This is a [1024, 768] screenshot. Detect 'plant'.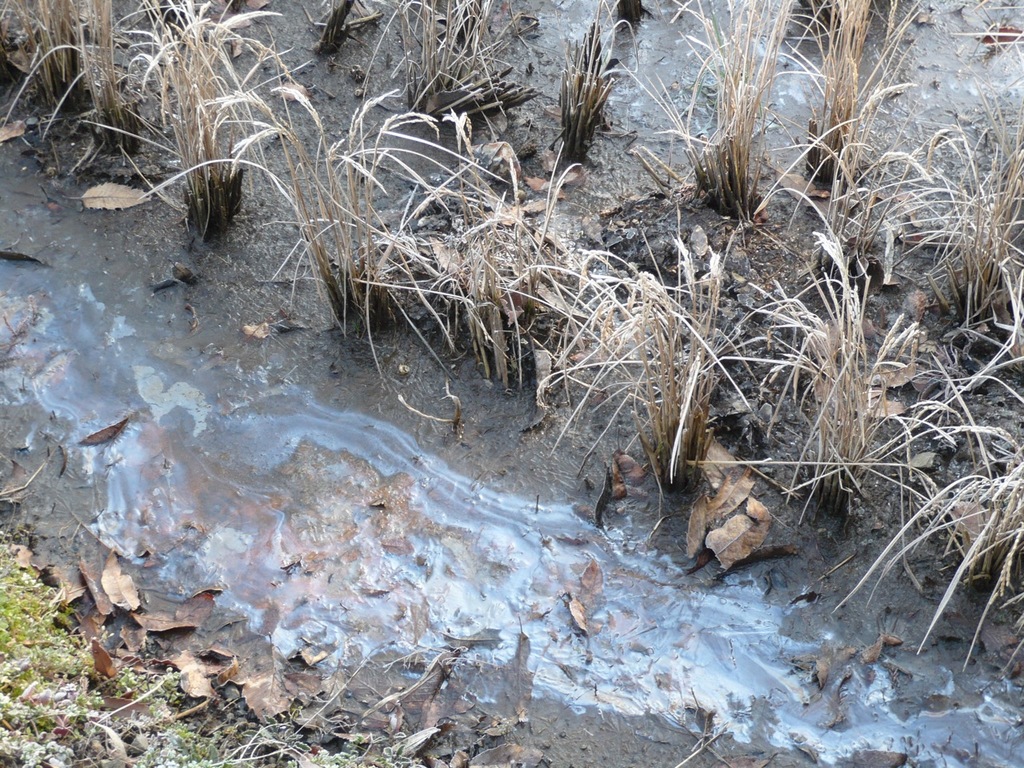
bbox=[625, 1, 836, 218].
